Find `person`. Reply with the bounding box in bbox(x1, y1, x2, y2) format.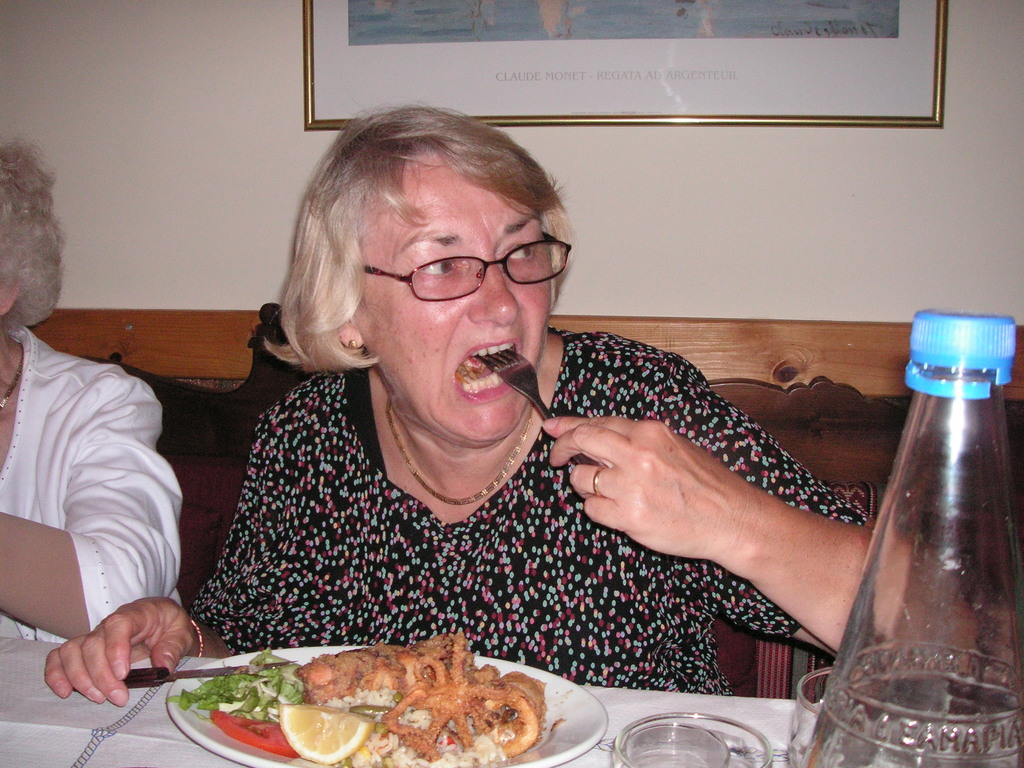
bbox(44, 102, 998, 694).
